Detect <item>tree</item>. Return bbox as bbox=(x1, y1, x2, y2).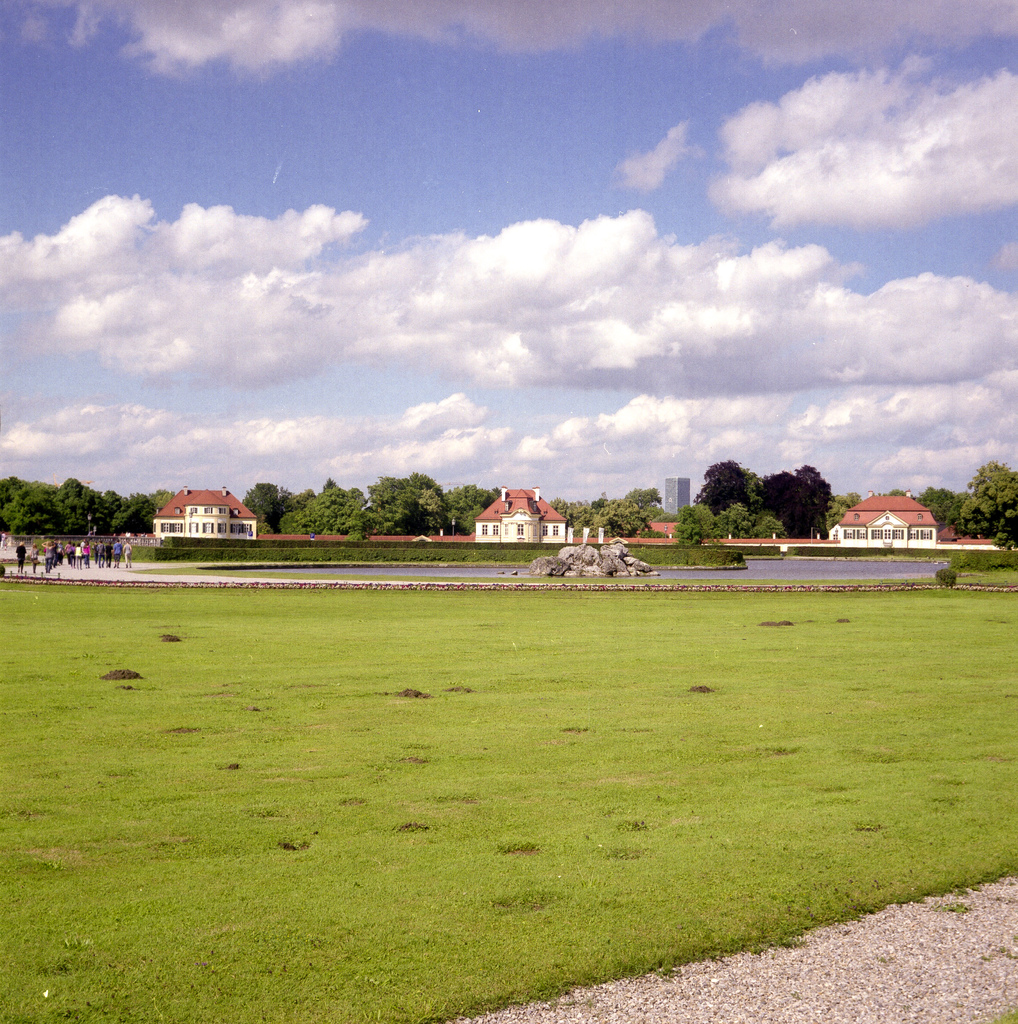
bbox=(370, 469, 454, 540).
